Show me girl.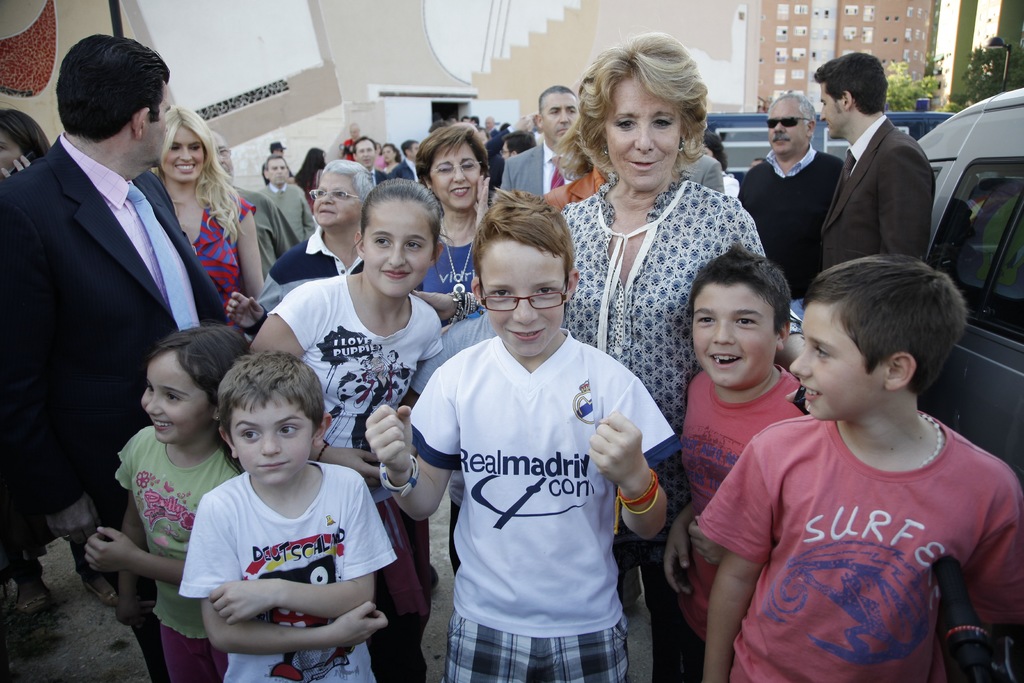
girl is here: region(154, 115, 256, 305).
